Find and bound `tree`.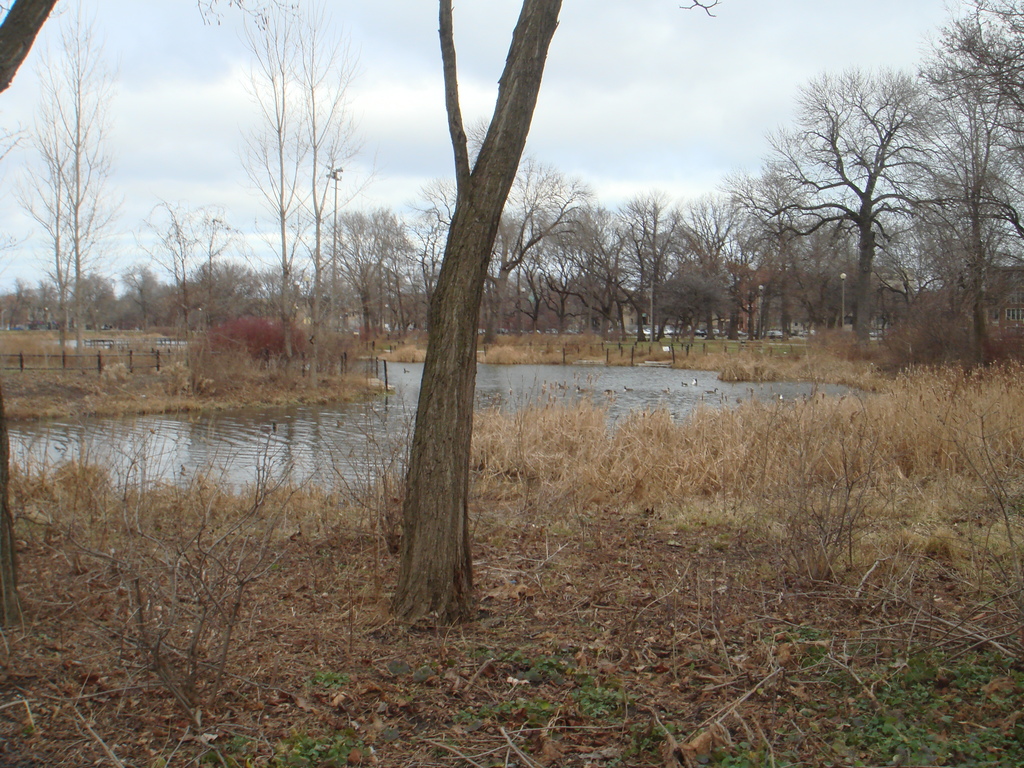
Bound: pyautogui.locateOnScreen(199, 0, 354, 378).
